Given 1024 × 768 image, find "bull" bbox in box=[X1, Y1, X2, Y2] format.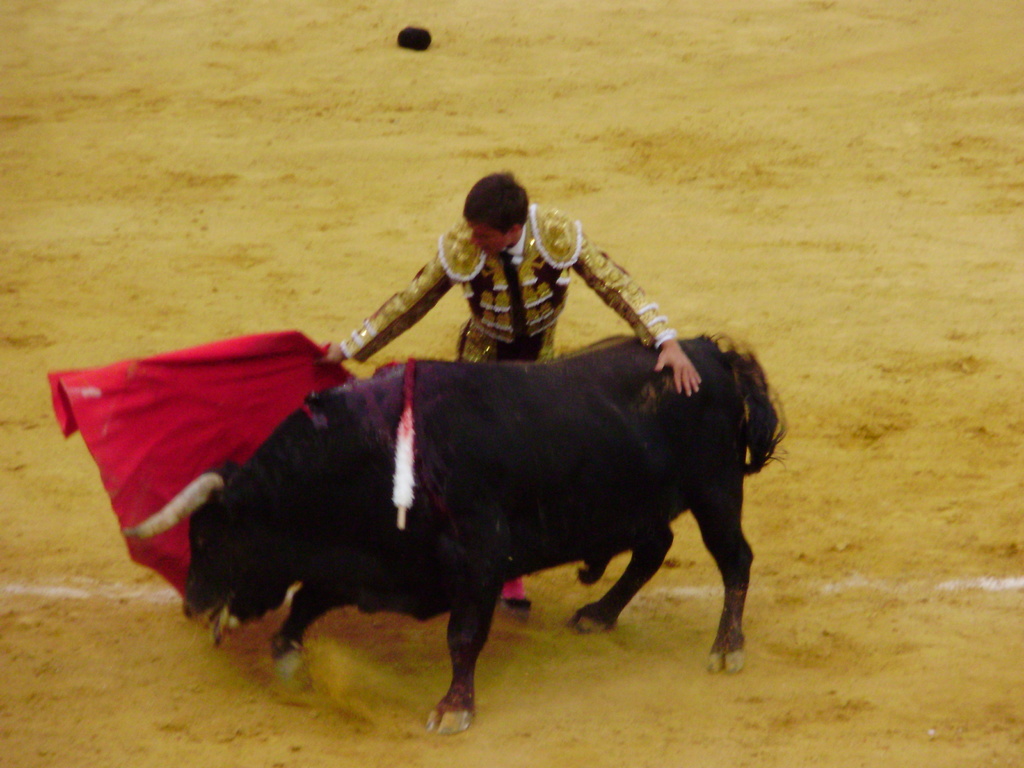
box=[116, 328, 792, 739].
